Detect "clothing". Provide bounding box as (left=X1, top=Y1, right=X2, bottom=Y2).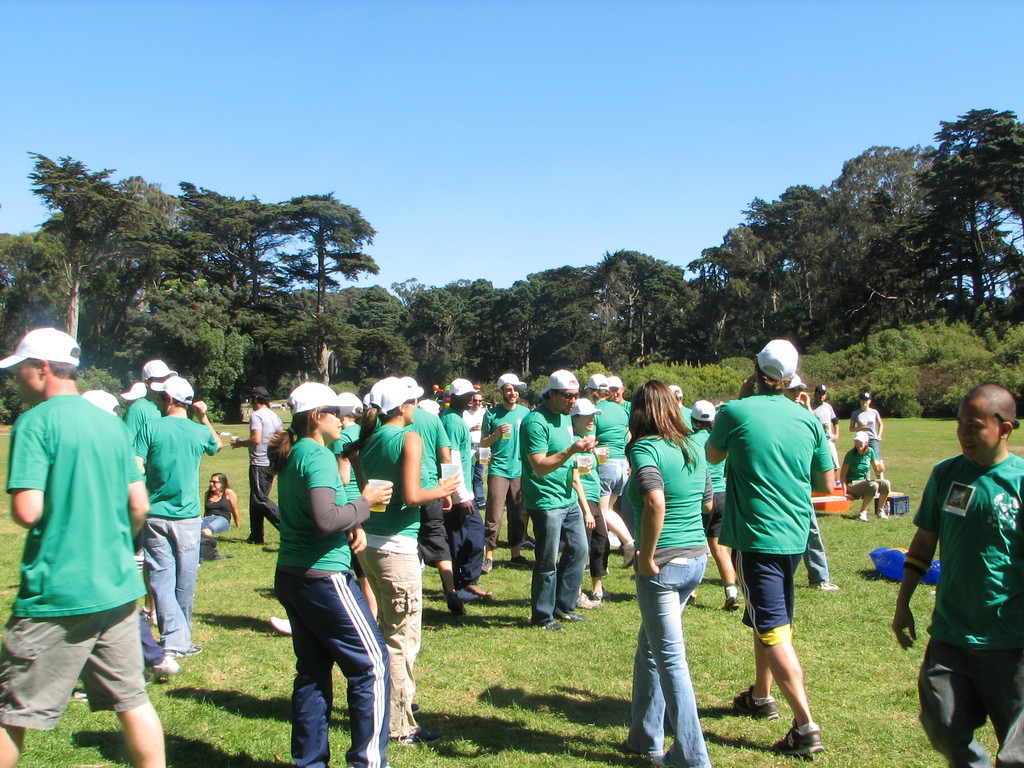
(left=811, top=405, right=848, bottom=447).
